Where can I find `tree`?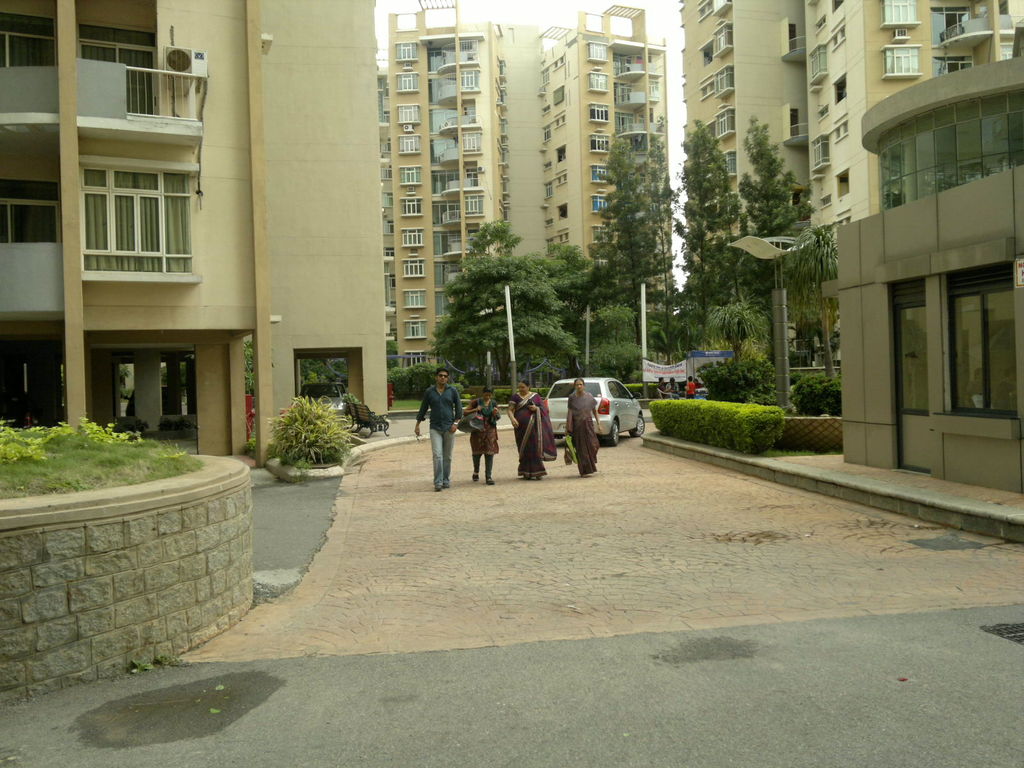
You can find it at [x1=243, y1=331, x2=350, y2=397].
